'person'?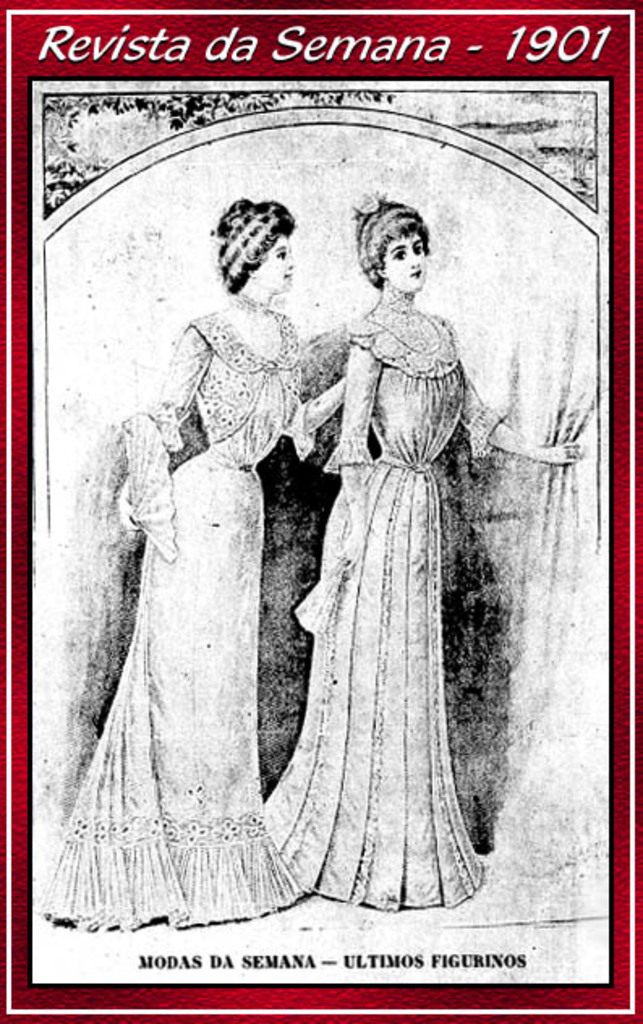
locate(258, 188, 590, 920)
